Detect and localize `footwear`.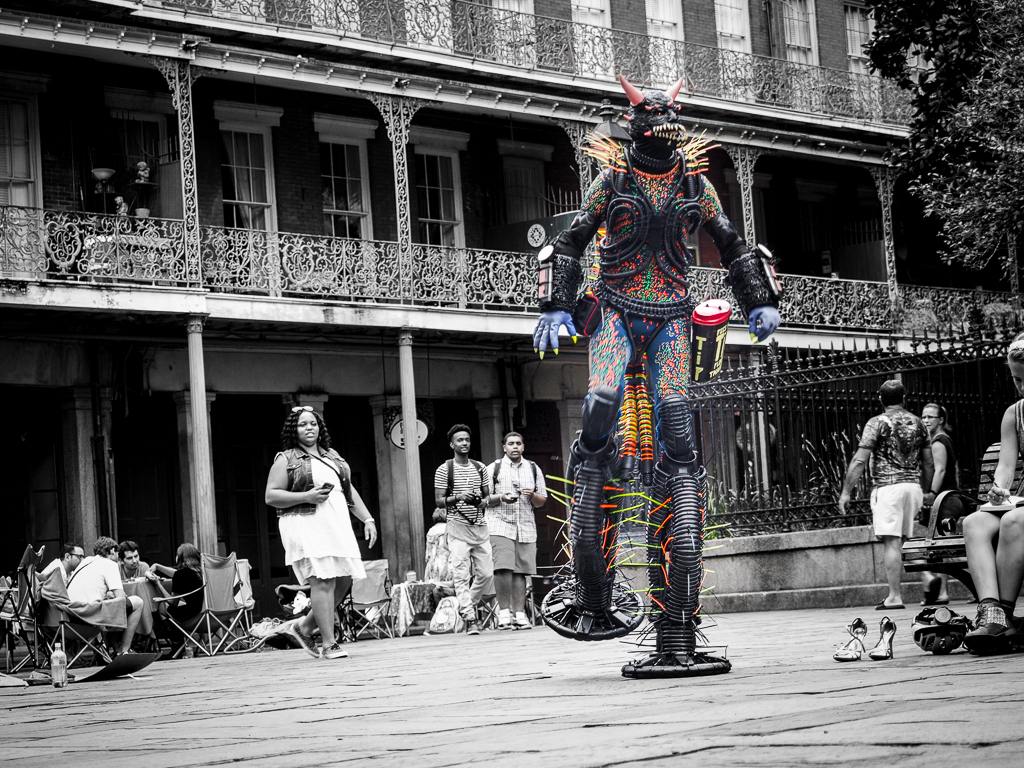
Localized at (960, 600, 1015, 645).
